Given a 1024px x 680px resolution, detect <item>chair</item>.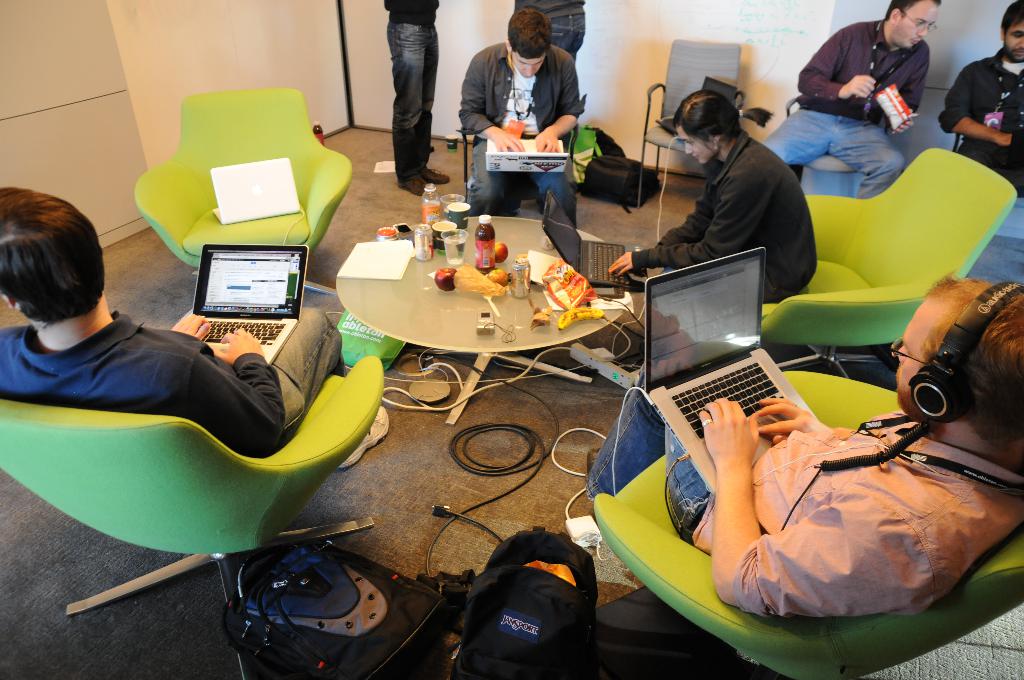
{"left": 458, "top": 118, "right": 573, "bottom": 209}.
